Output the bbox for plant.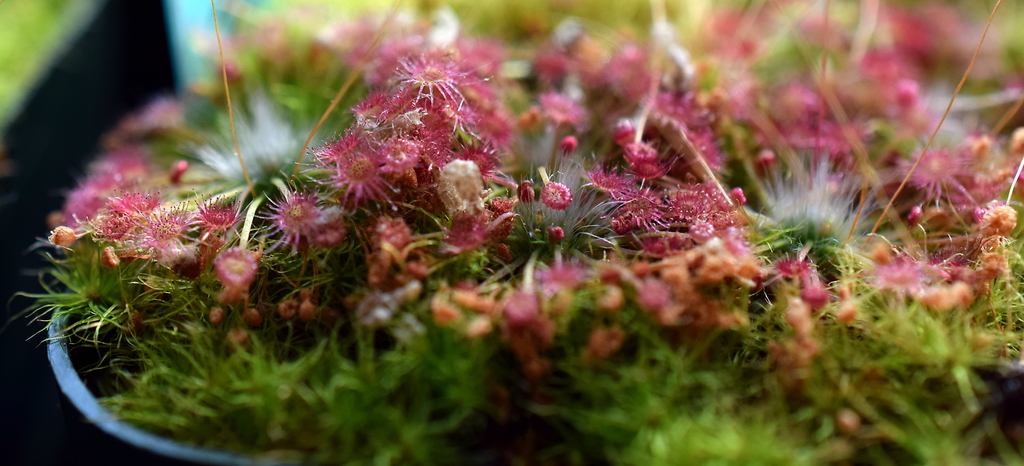
<region>11, 20, 1002, 440</region>.
